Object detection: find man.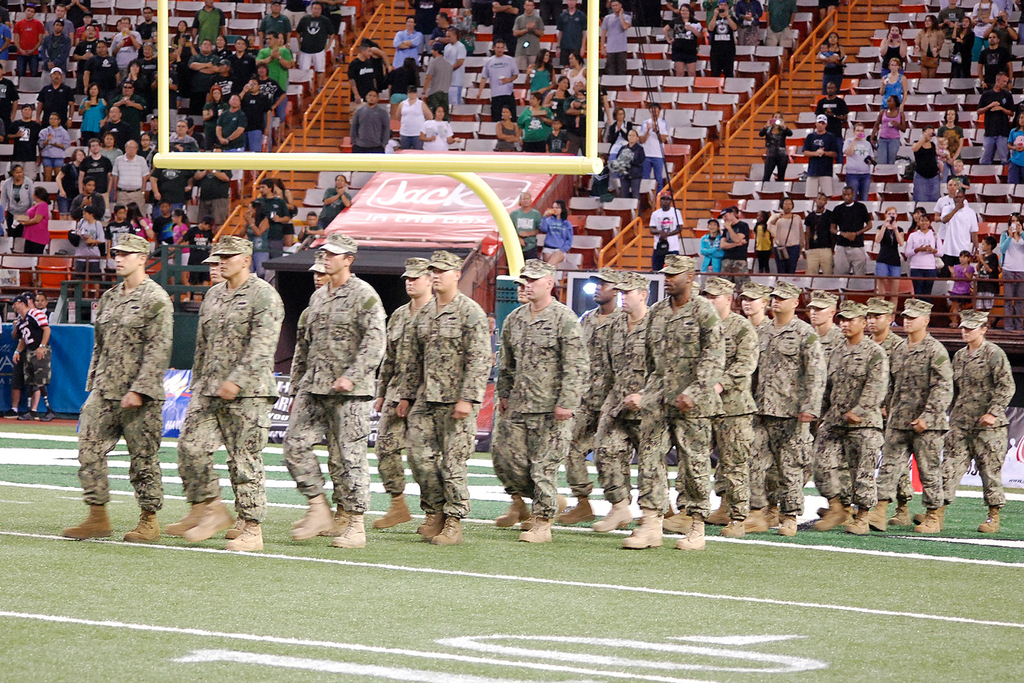
[left=135, top=6, right=160, bottom=41].
